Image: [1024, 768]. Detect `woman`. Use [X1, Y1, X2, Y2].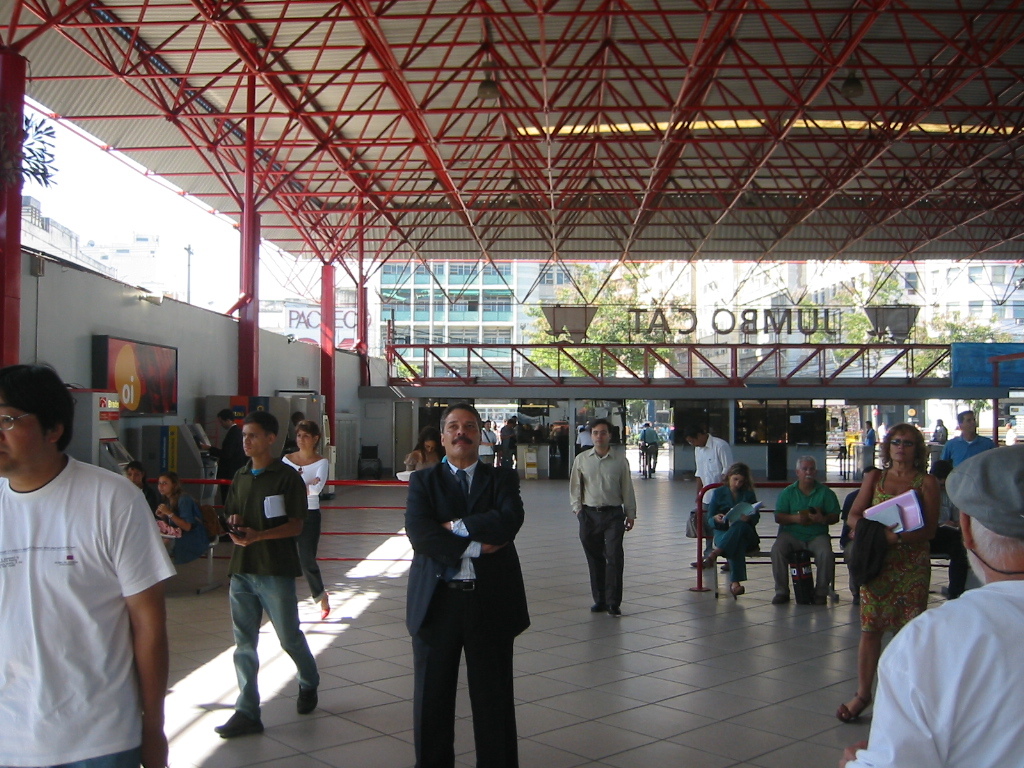
[393, 413, 530, 764].
